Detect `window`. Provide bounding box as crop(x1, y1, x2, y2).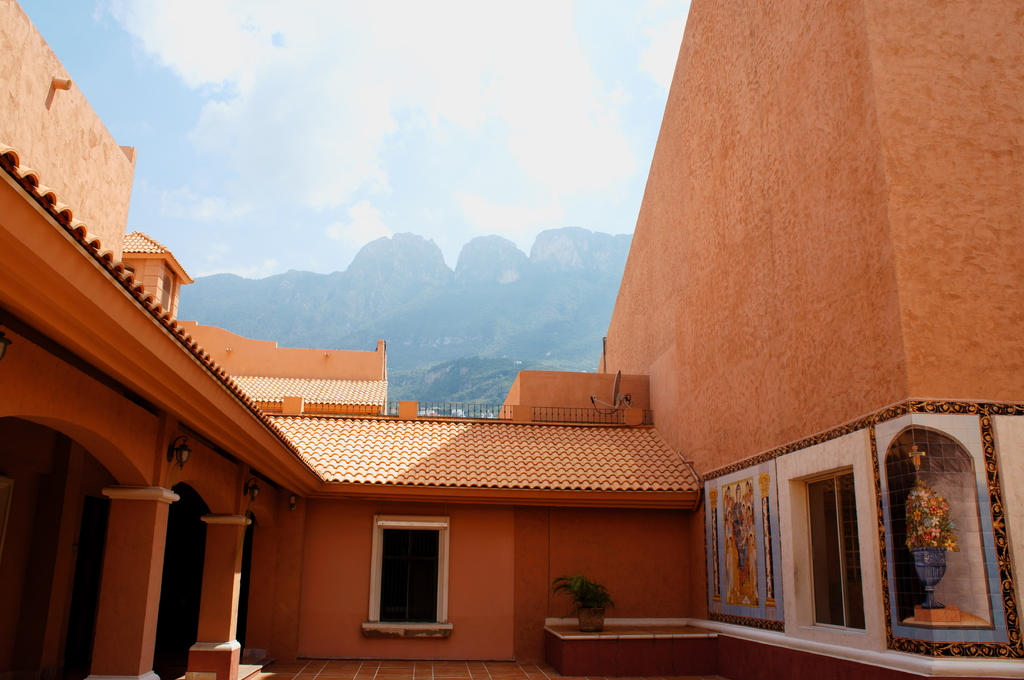
crop(374, 526, 445, 623).
